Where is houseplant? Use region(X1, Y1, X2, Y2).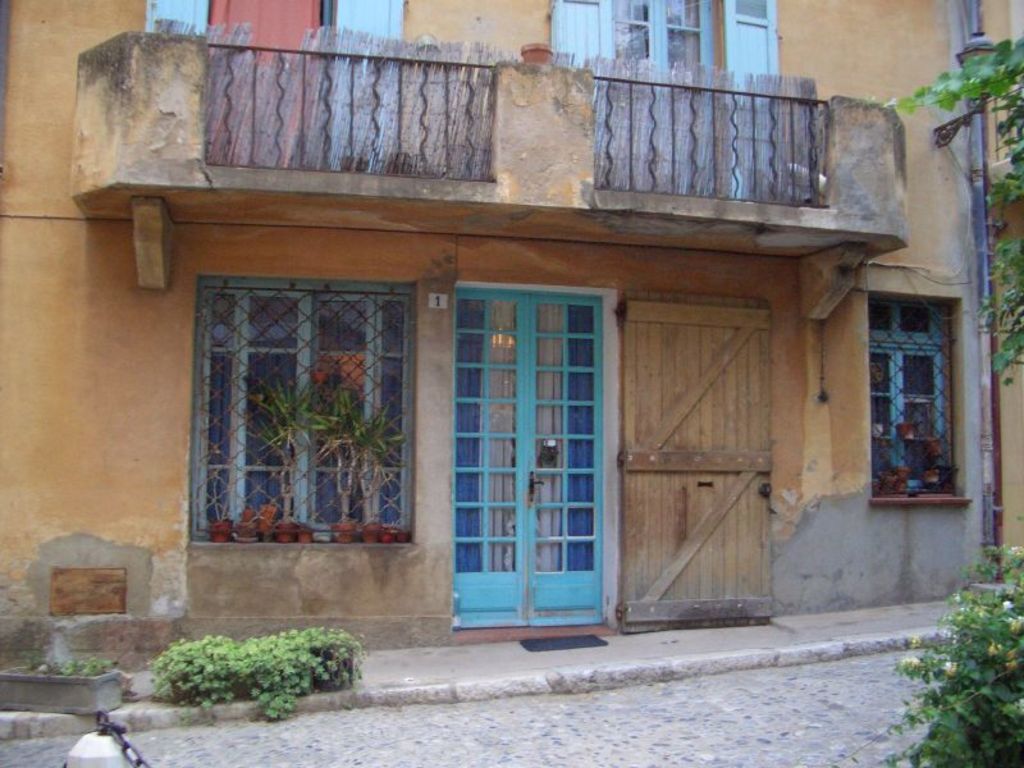
region(870, 421, 886, 442).
